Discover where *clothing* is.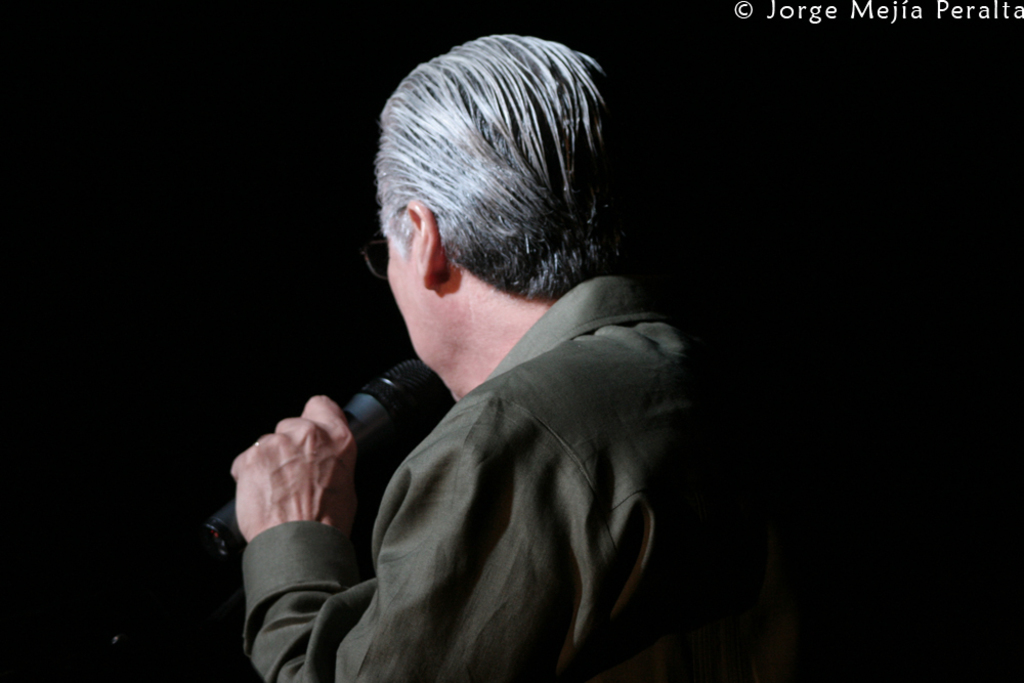
Discovered at (243,266,785,676).
